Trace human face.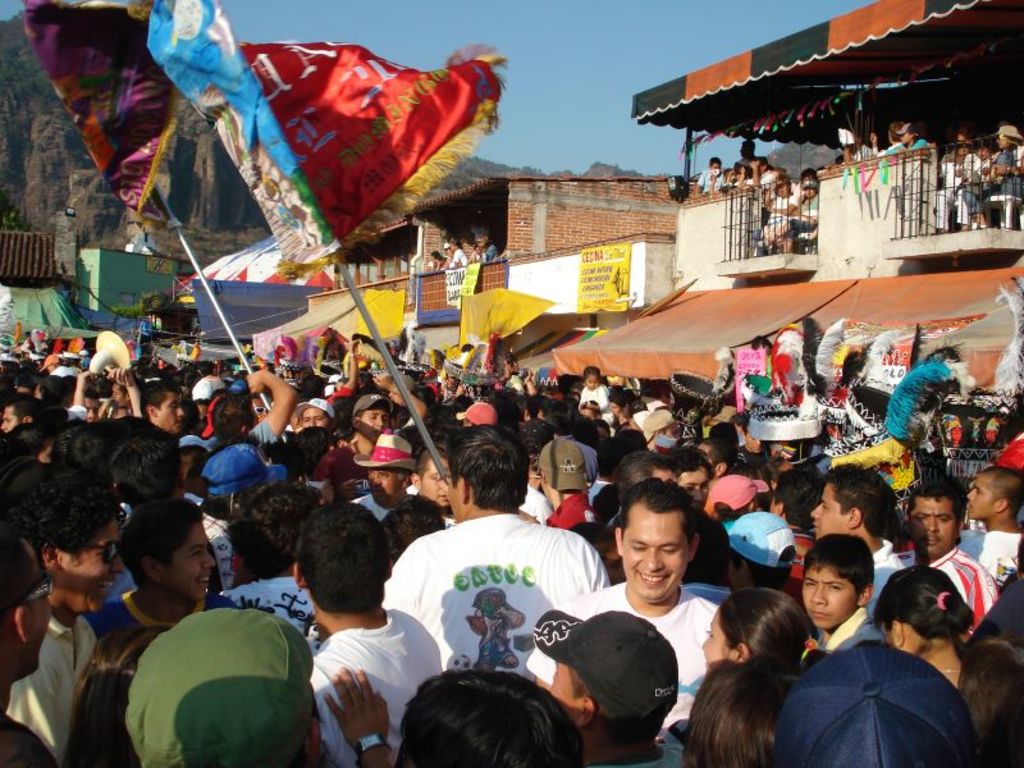
Traced to [801, 479, 842, 550].
